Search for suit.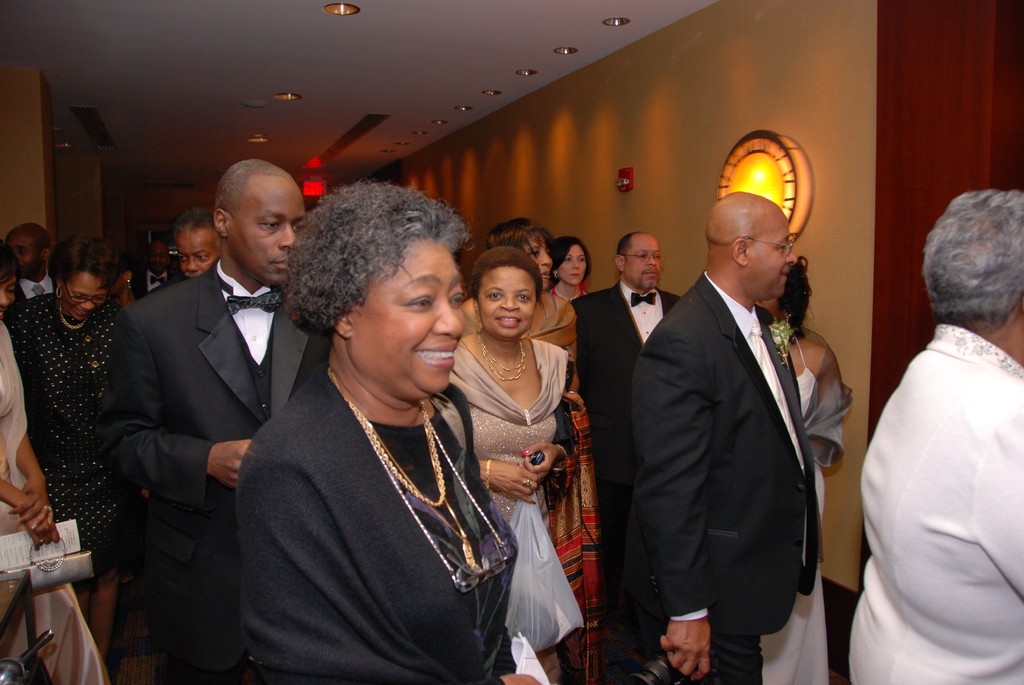
Found at {"x1": 621, "y1": 264, "x2": 818, "y2": 684}.
